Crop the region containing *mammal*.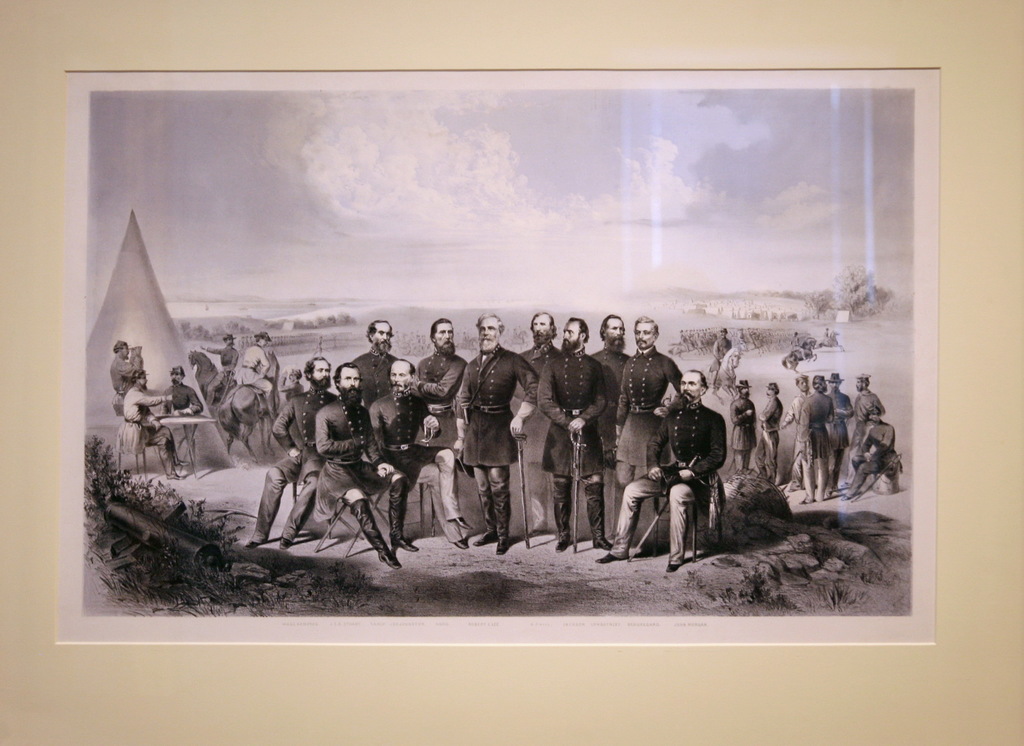
Crop region: pyautogui.locateOnScreen(597, 378, 720, 567).
